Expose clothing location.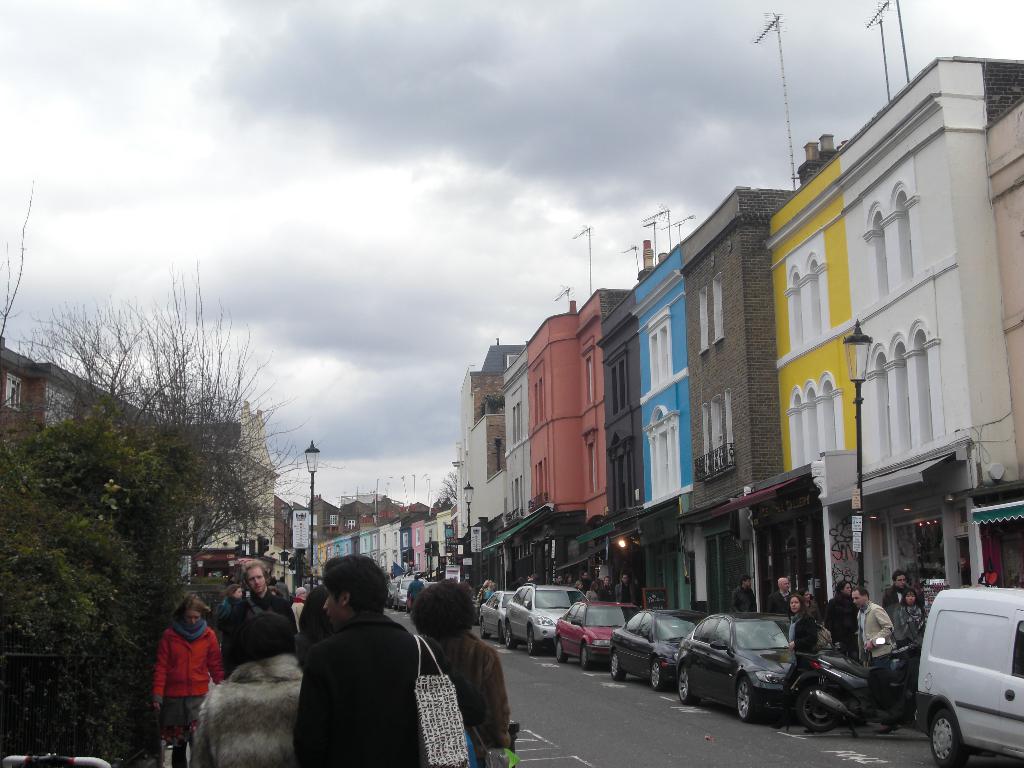
Exposed at pyautogui.locateOnScreen(618, 580, 639, 602).
